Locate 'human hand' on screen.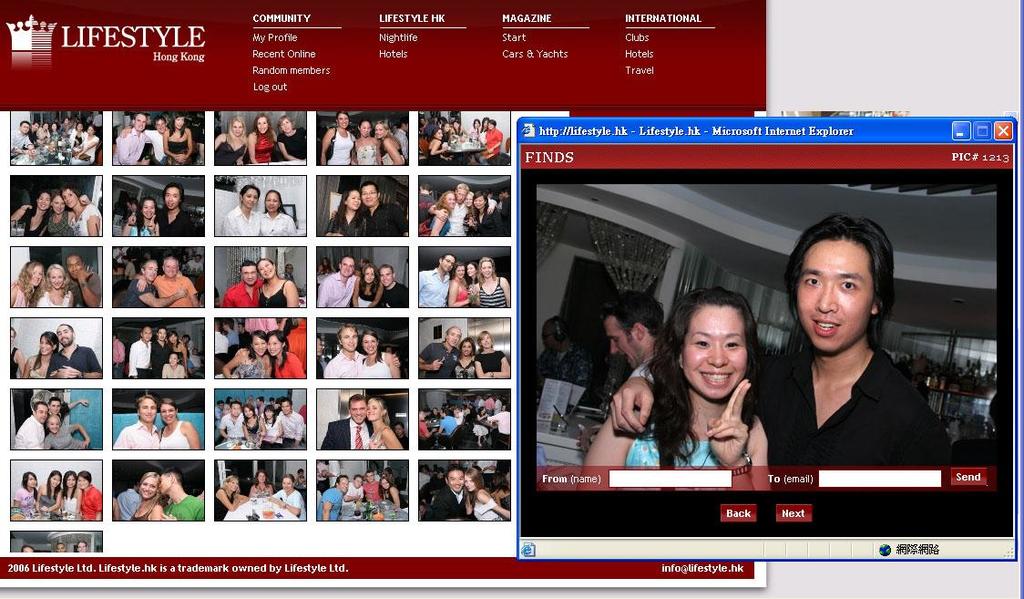
On screen at 230 371 240 378.
